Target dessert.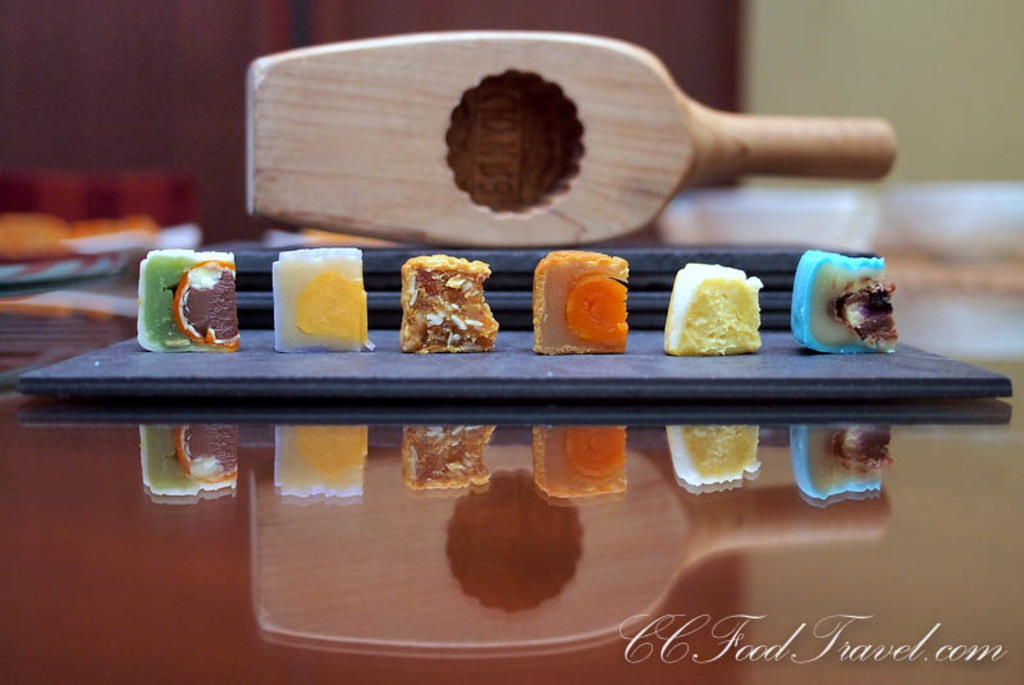
Target region: {"x1": 269, "y1": 250, "x2": 371, "y2": 351}.
